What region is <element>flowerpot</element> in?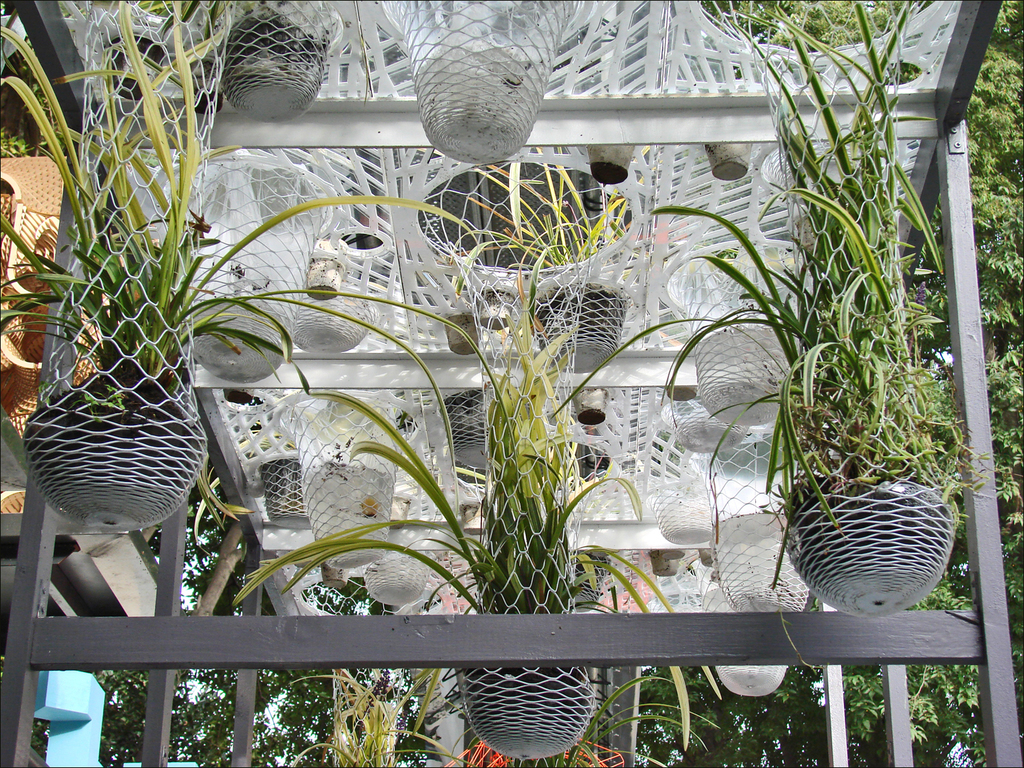
<bbox>796, 494, 966, 619</bbox>.
